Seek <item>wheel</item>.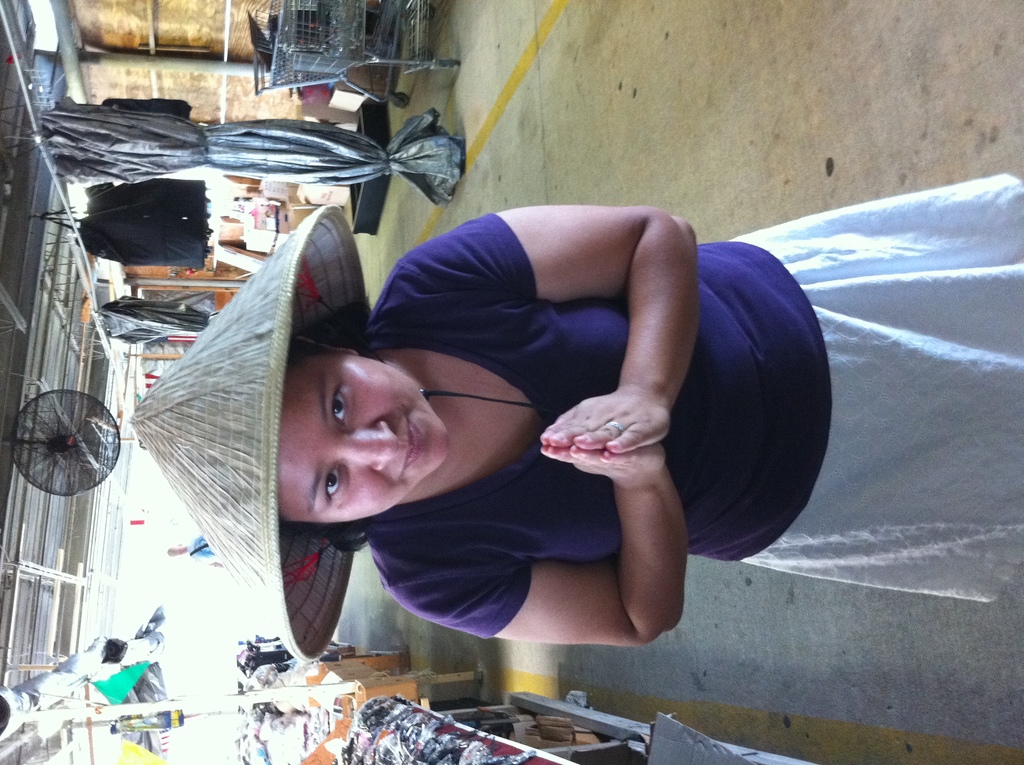
detection(417, 44, 433, 63).
